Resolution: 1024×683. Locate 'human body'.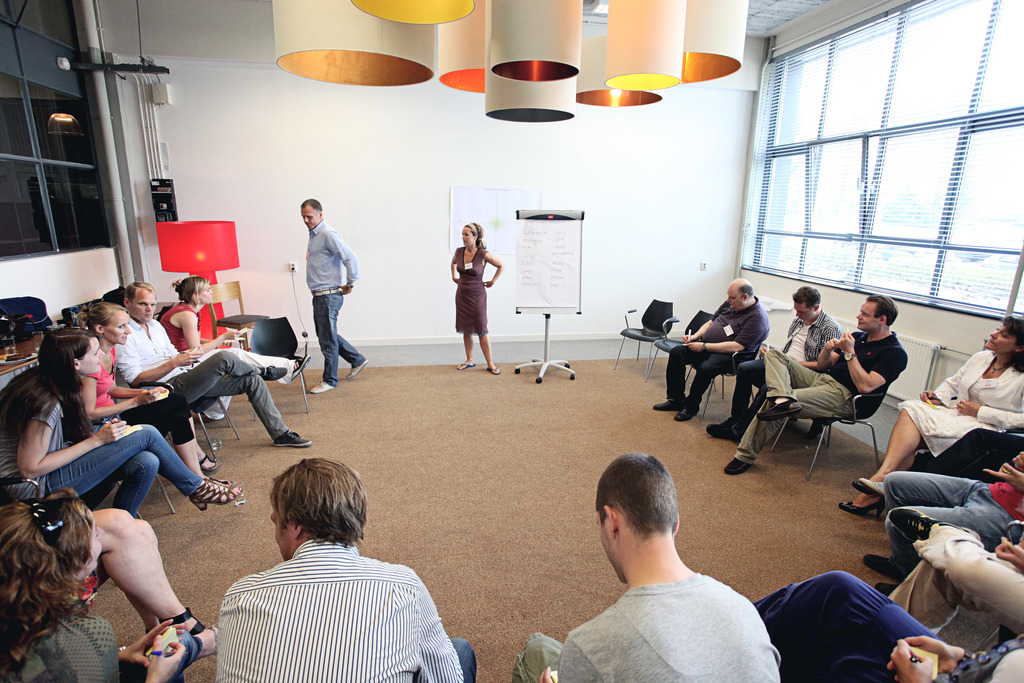
{"x1": 514, "y1": 448, "x2": 779, "y2": 682}.
